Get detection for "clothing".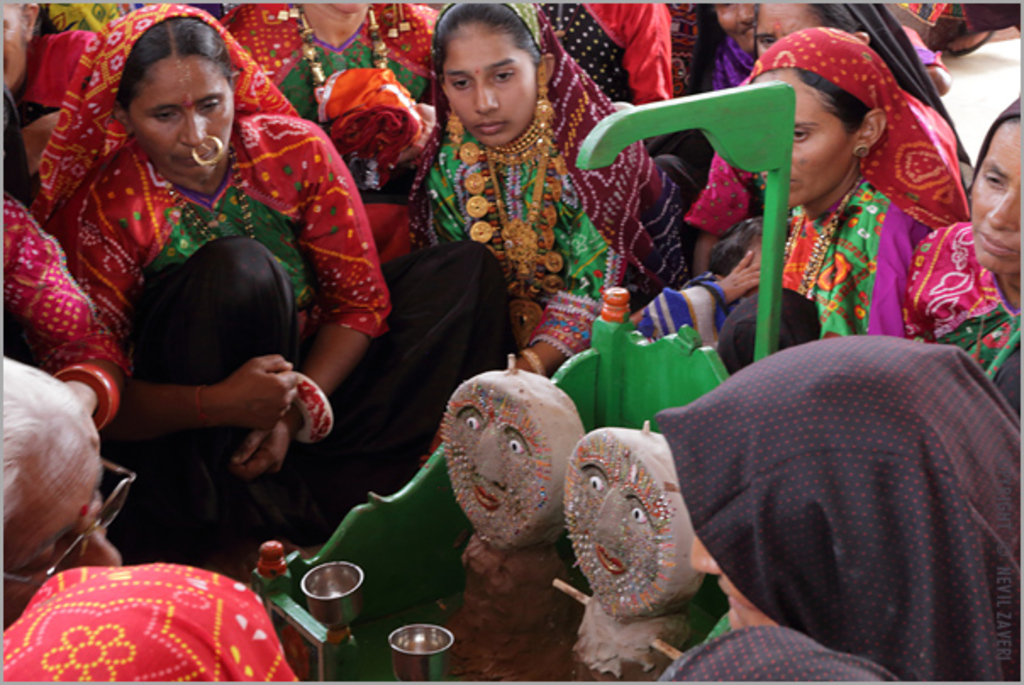
Detection: (519, 0, 673, 103).
